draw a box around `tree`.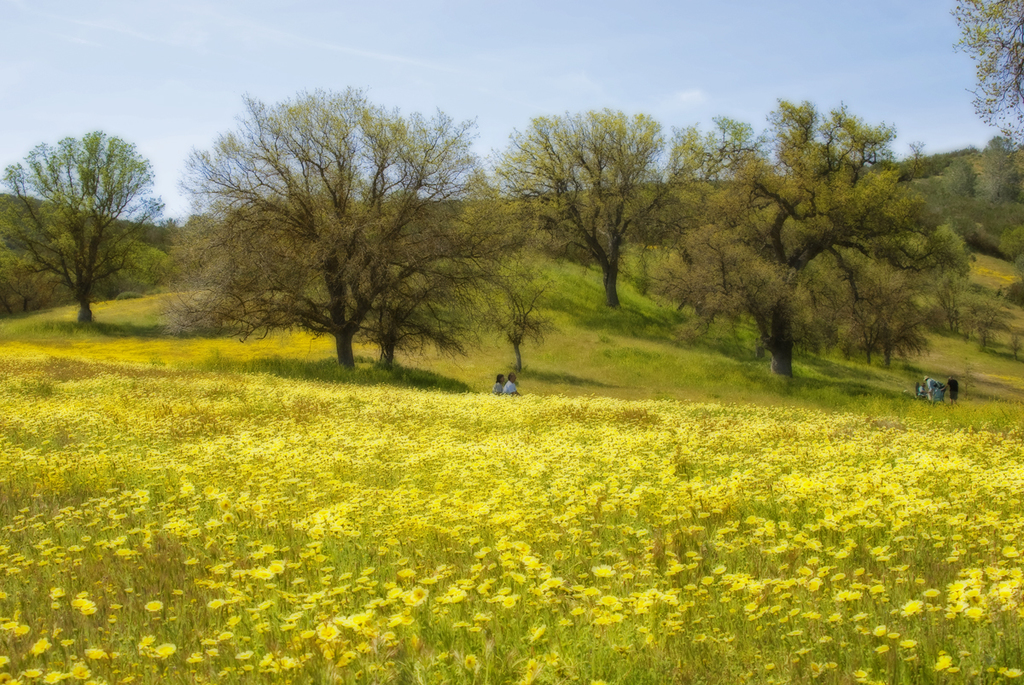
box(645, 94, 975, 385).
